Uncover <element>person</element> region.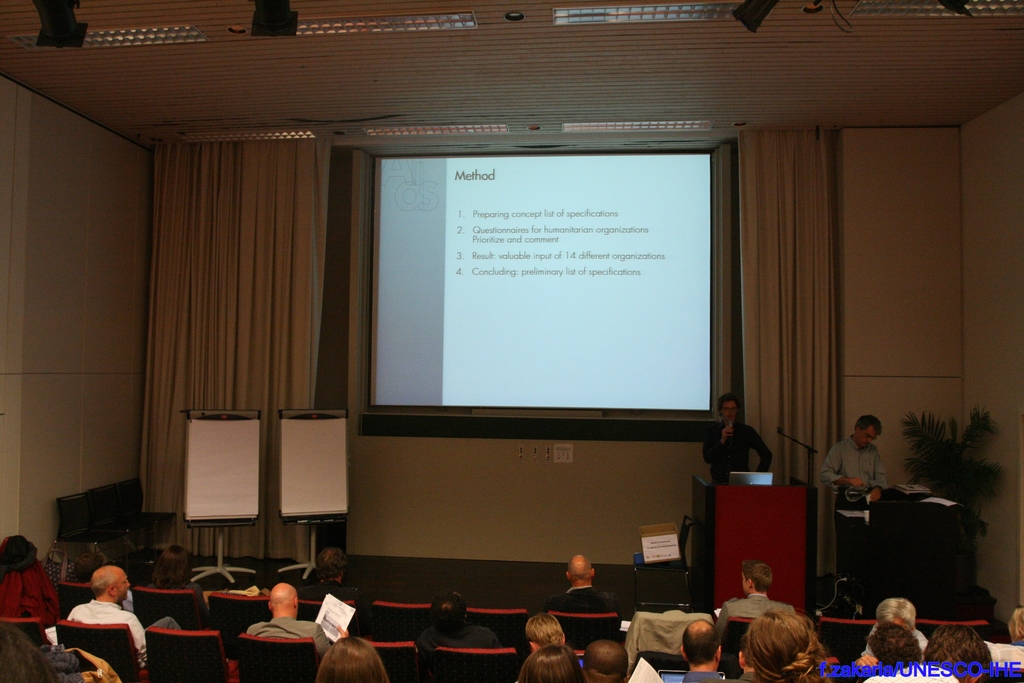
Uncovered: l=410, t=588, r=508, b=655.
